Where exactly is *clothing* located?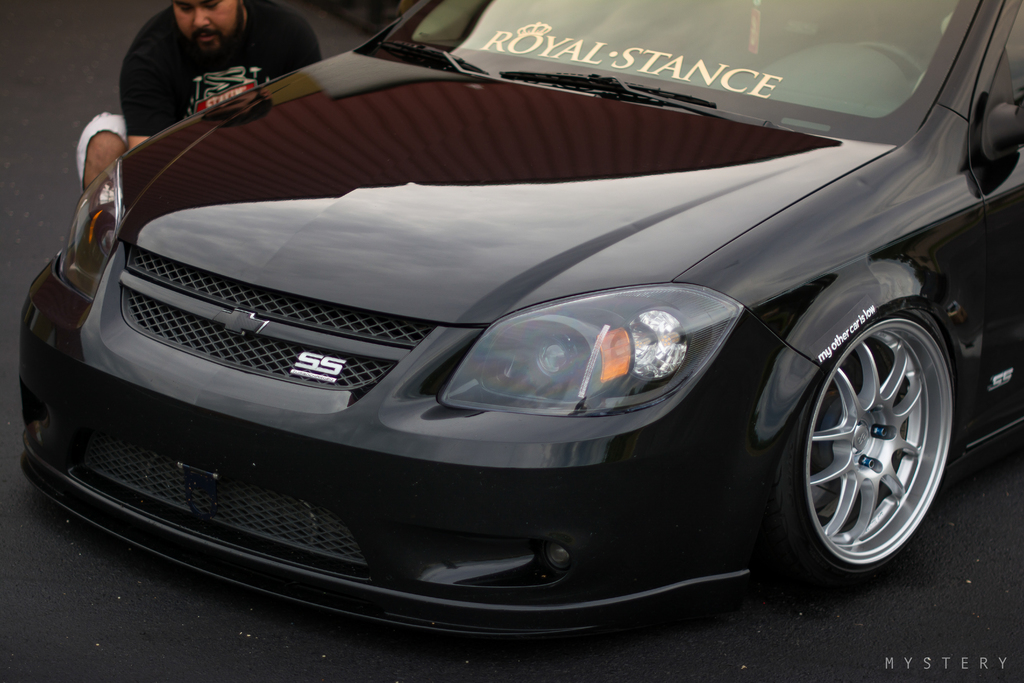
Its bounding box is <box>123,0,338,156</box>.
